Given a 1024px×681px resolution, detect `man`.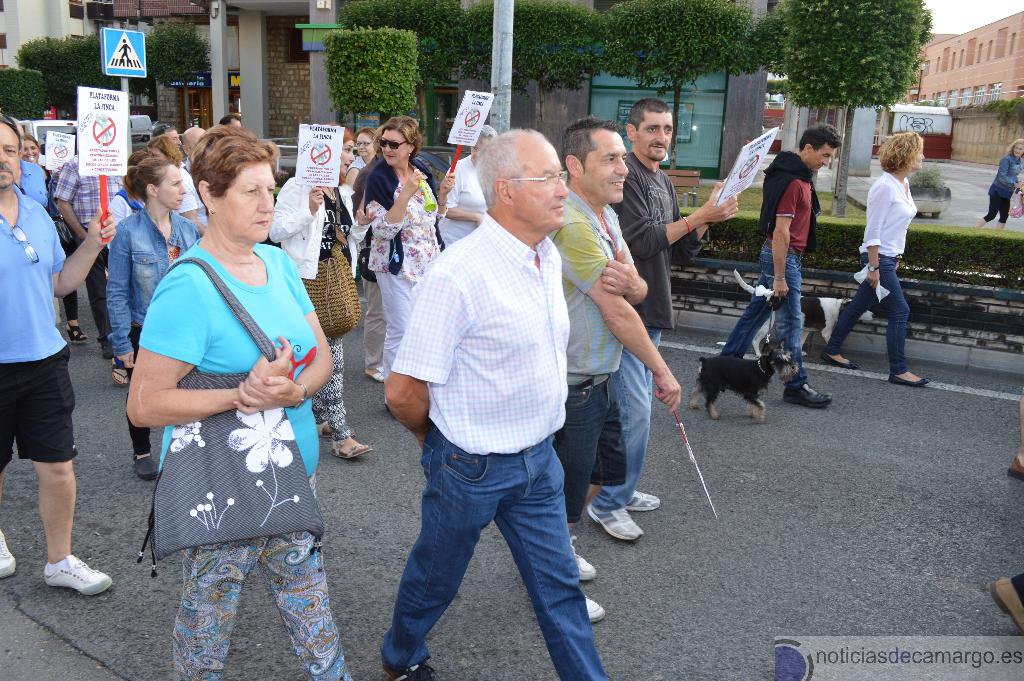
locate(0, 112, 119, 614).
